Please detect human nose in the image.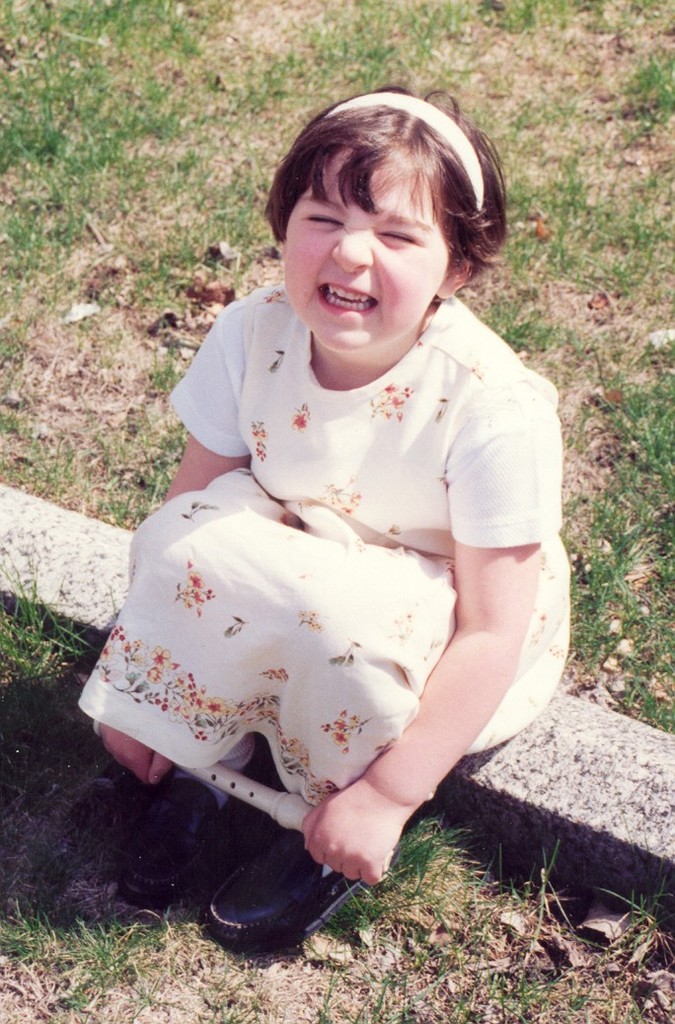
{"left": 327, "top": 220, "right": 372, "bottom": 277}.
